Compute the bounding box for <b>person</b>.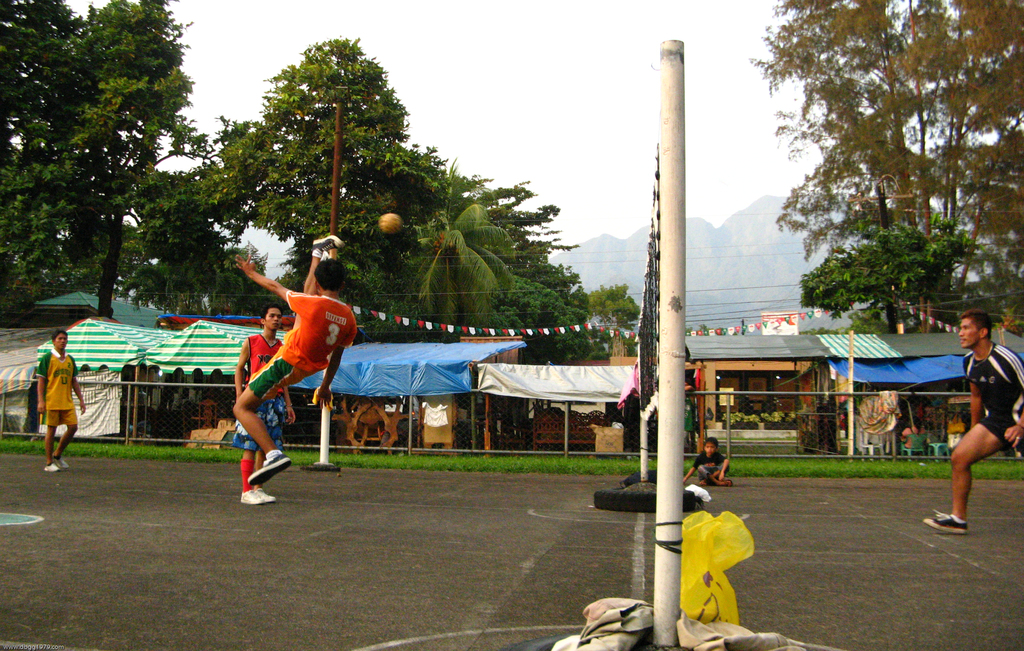
rect(228, 234, 356, 485).
